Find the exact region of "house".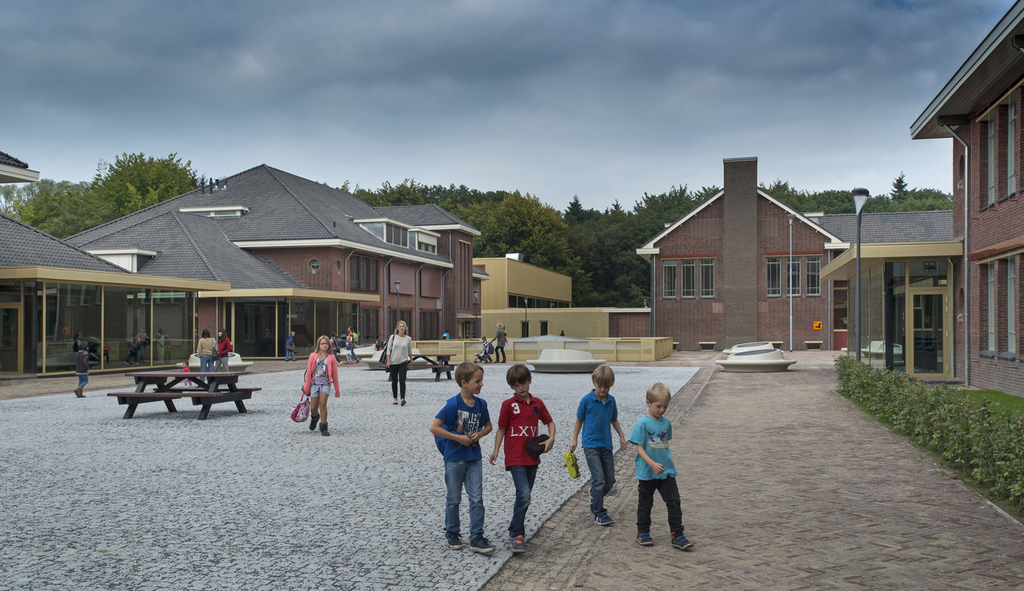
Exact region: l=211, t=161, r=434, b=326.
